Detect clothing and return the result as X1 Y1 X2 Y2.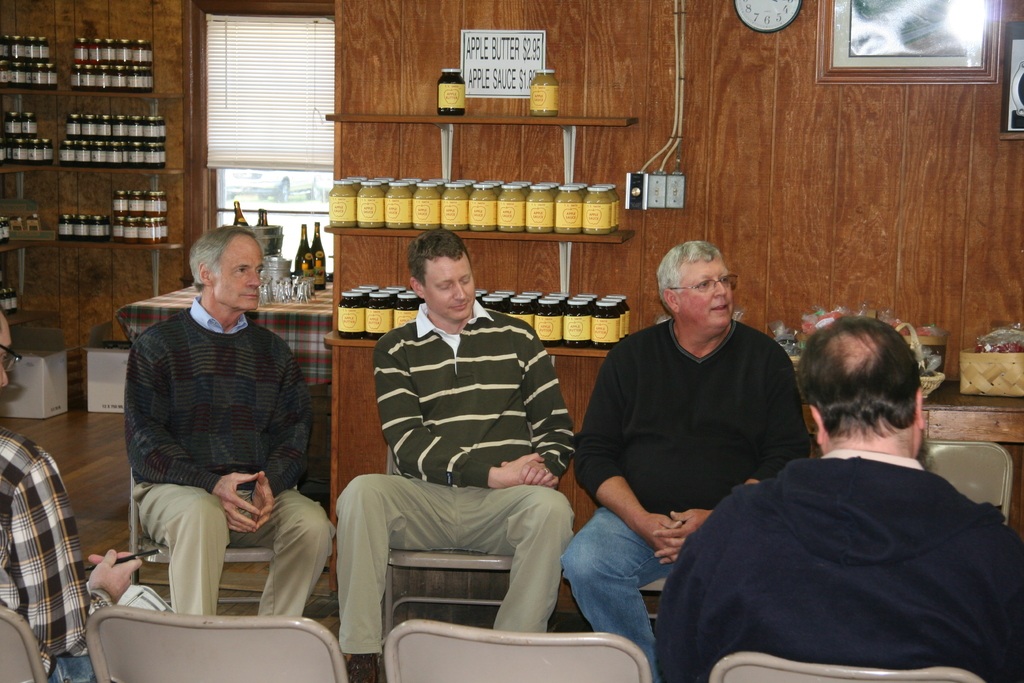
0 425 115 682.
